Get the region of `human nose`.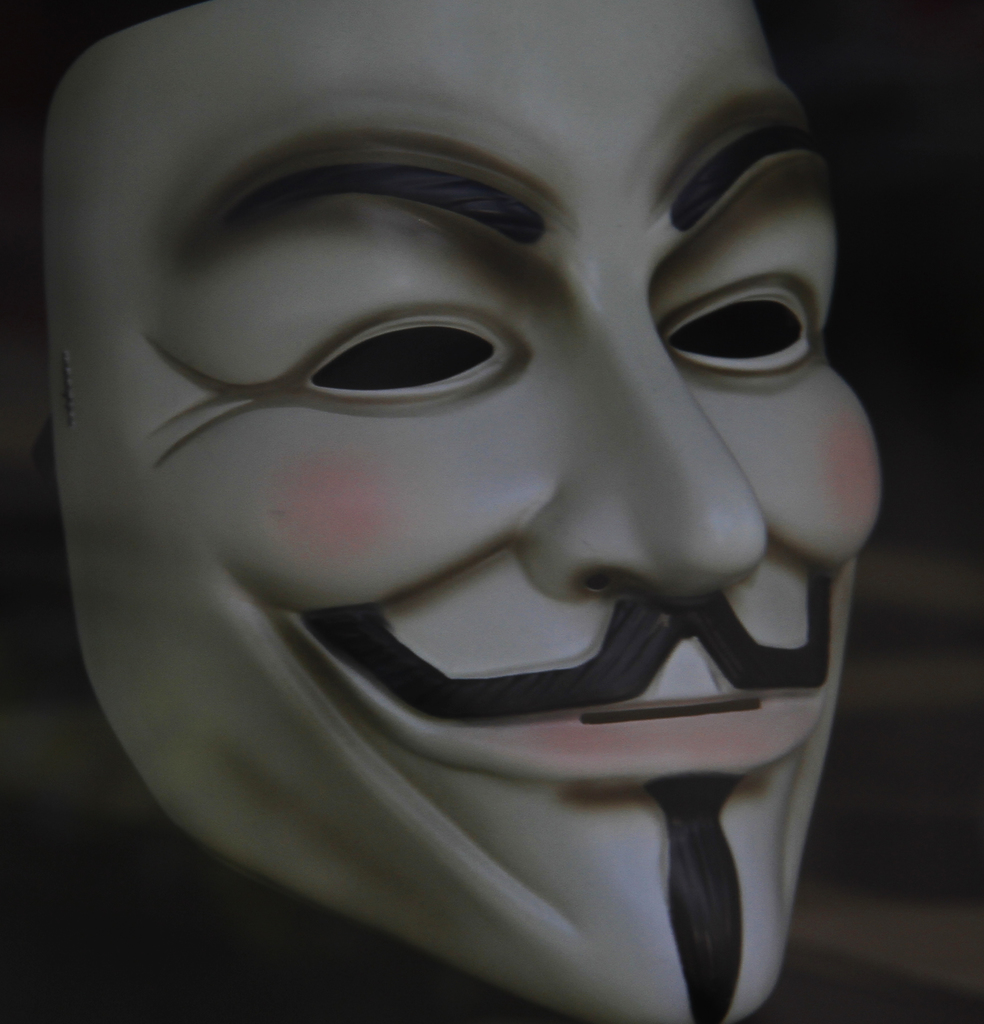
(left=524, top=288, right=770, bottom=603).
